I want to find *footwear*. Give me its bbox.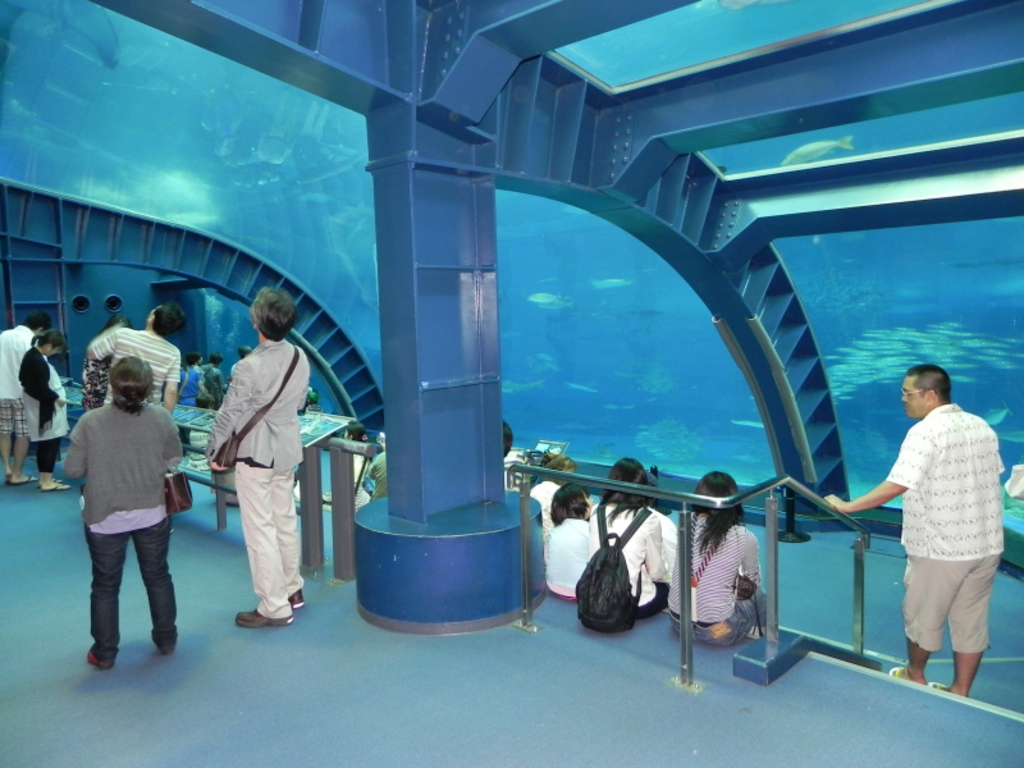
[13,471,40,485].
